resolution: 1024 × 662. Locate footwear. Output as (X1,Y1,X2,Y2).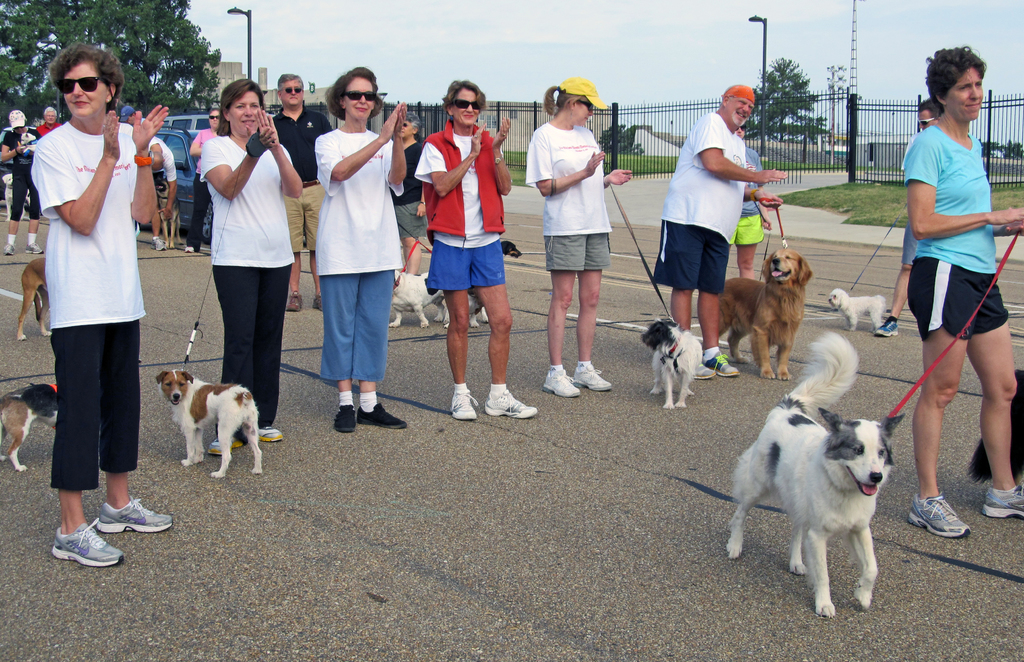
(694,364,713,378).
